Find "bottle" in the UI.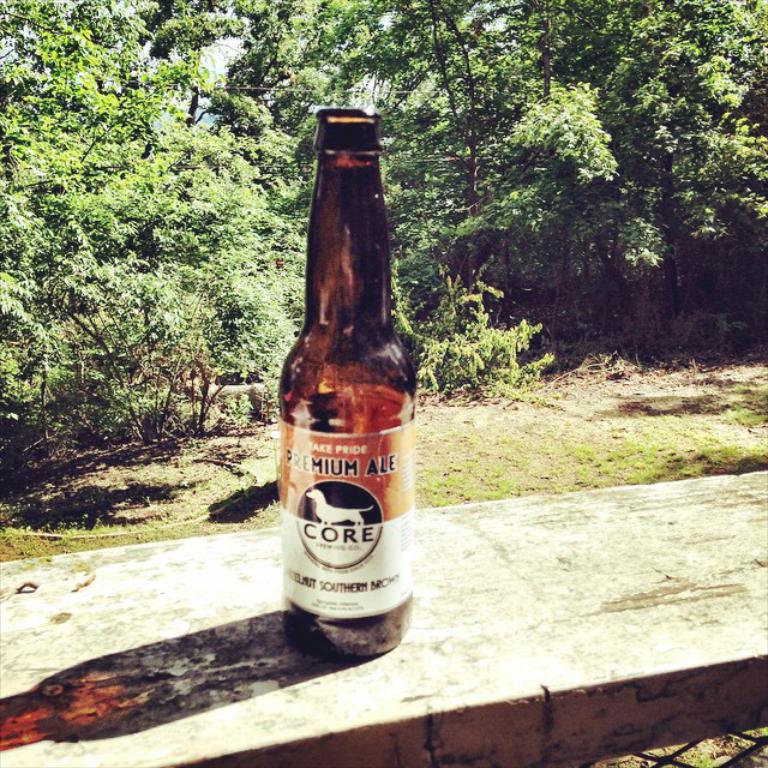
UI element at [x1=280, y1=98, x2=439, y2=649].
